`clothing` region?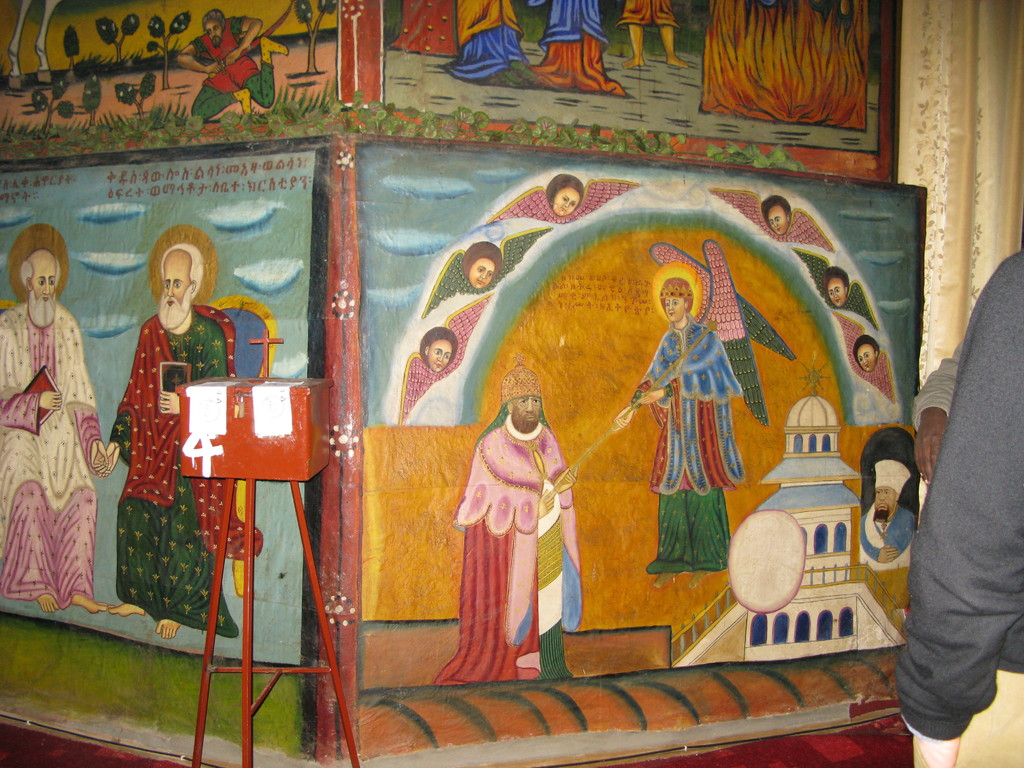
bbox=[618, 1, 681, 29]
